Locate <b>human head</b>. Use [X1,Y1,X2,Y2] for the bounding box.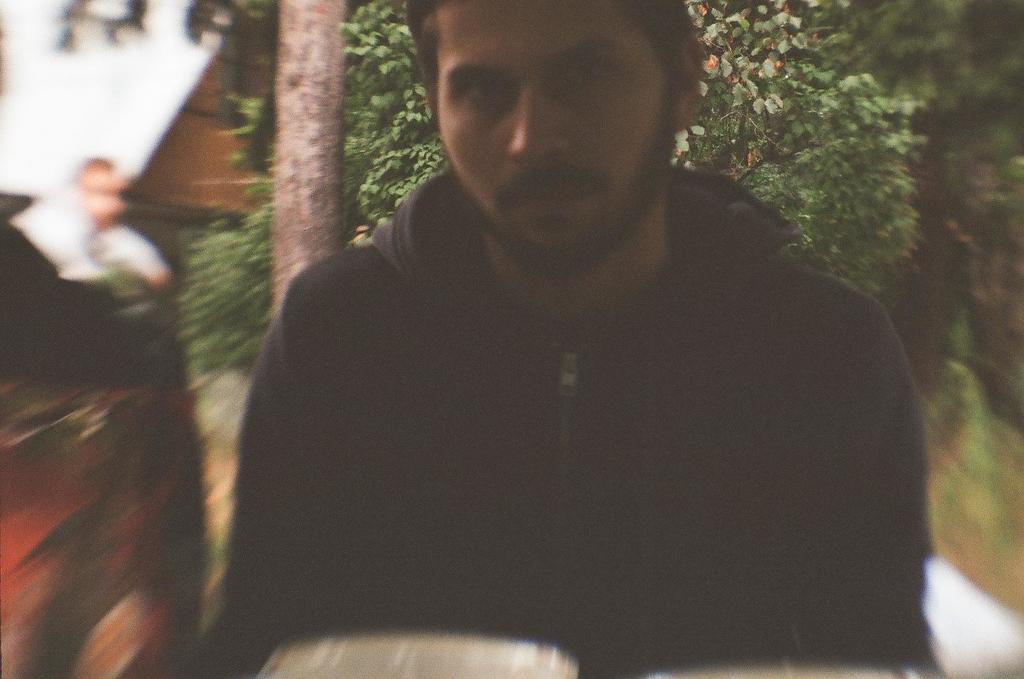
[409,0,710,265].
